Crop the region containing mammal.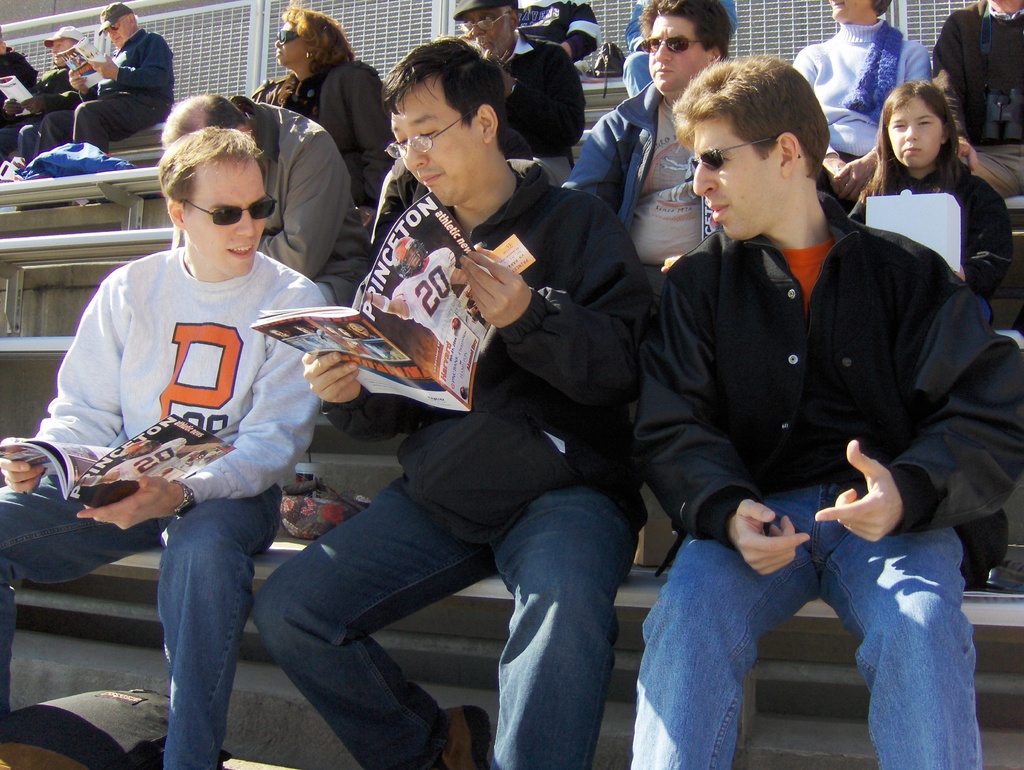
Crop region: BBox(794, 0, 929, 173).
